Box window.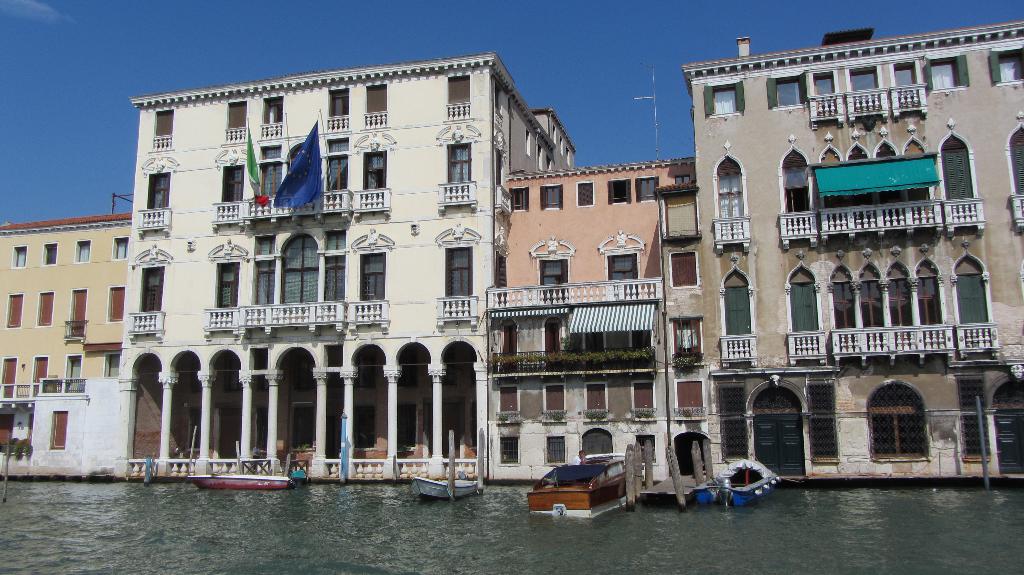
716, 155, 746, 233.
